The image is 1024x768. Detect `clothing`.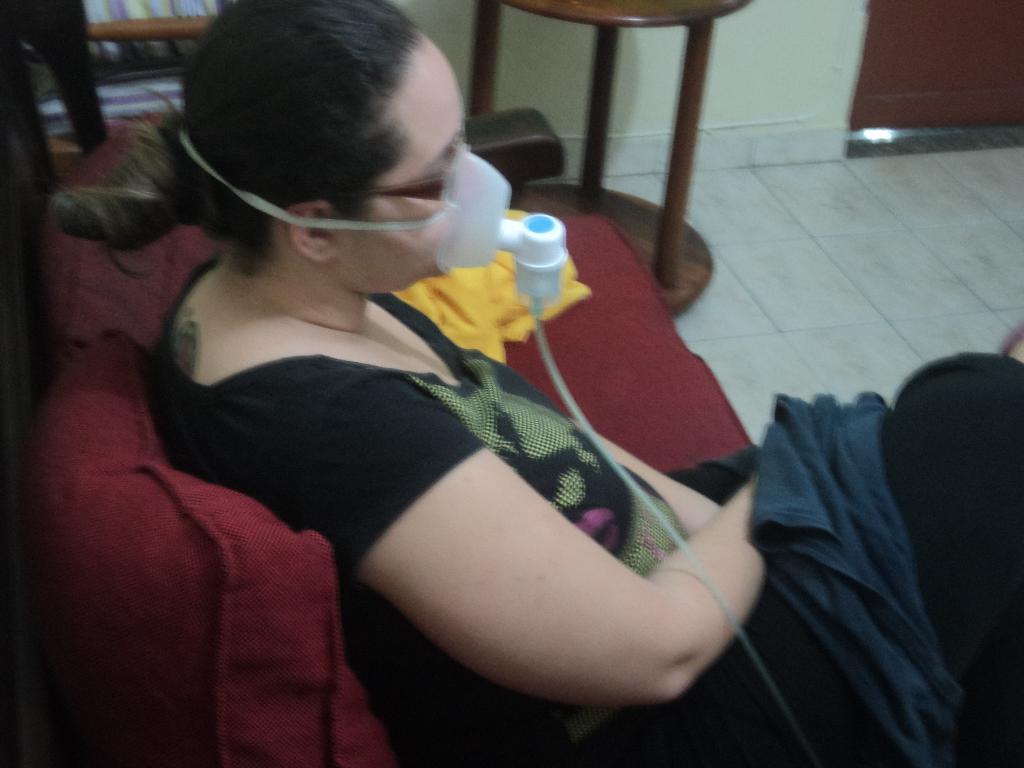
Detection: [left=0, top=4, right=109, bottom=195].
